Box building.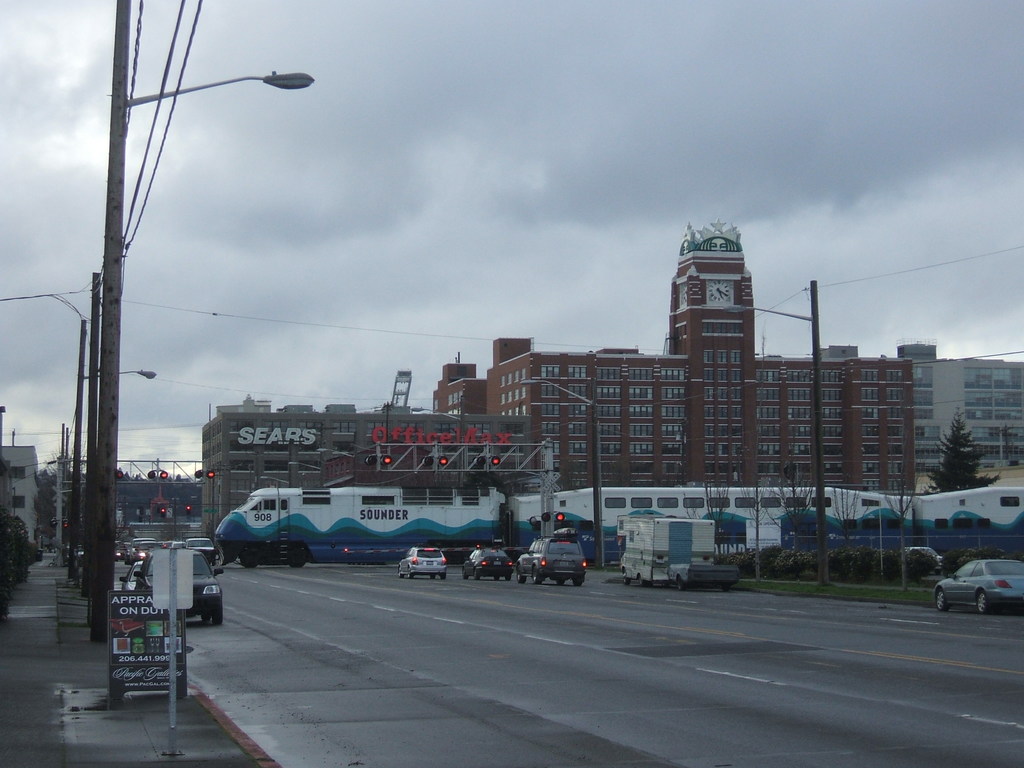
box(0, 445, 42, 544).
